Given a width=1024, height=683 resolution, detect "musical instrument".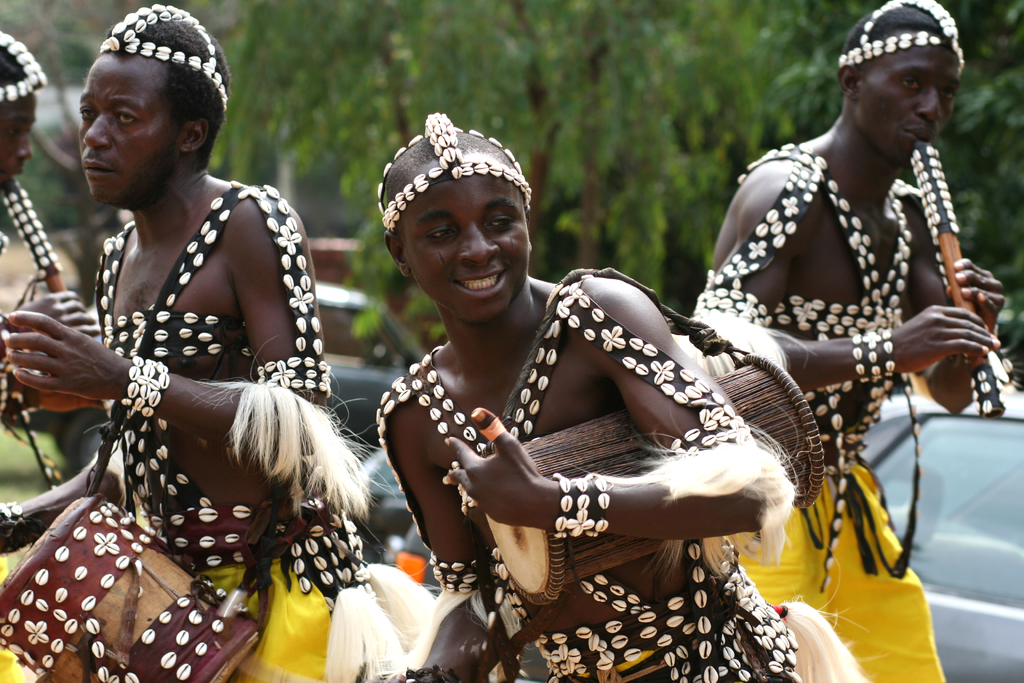
detection(0, 486, 266, 682).
